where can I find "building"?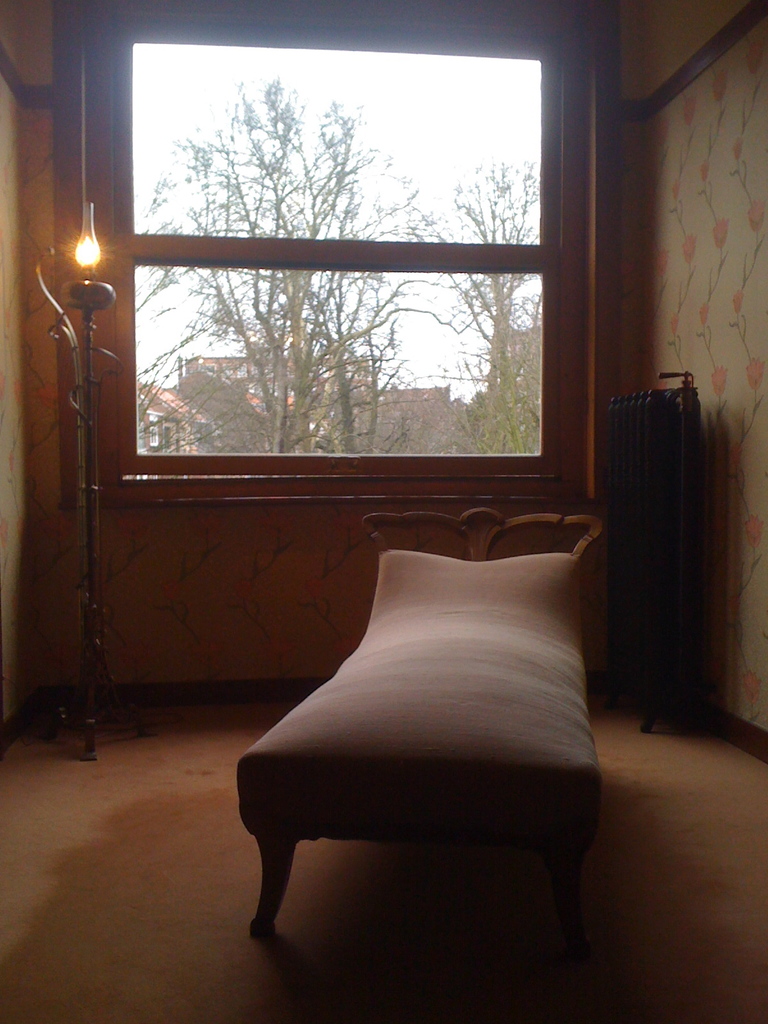
You can find it at 0, 1, 767, 1023.
